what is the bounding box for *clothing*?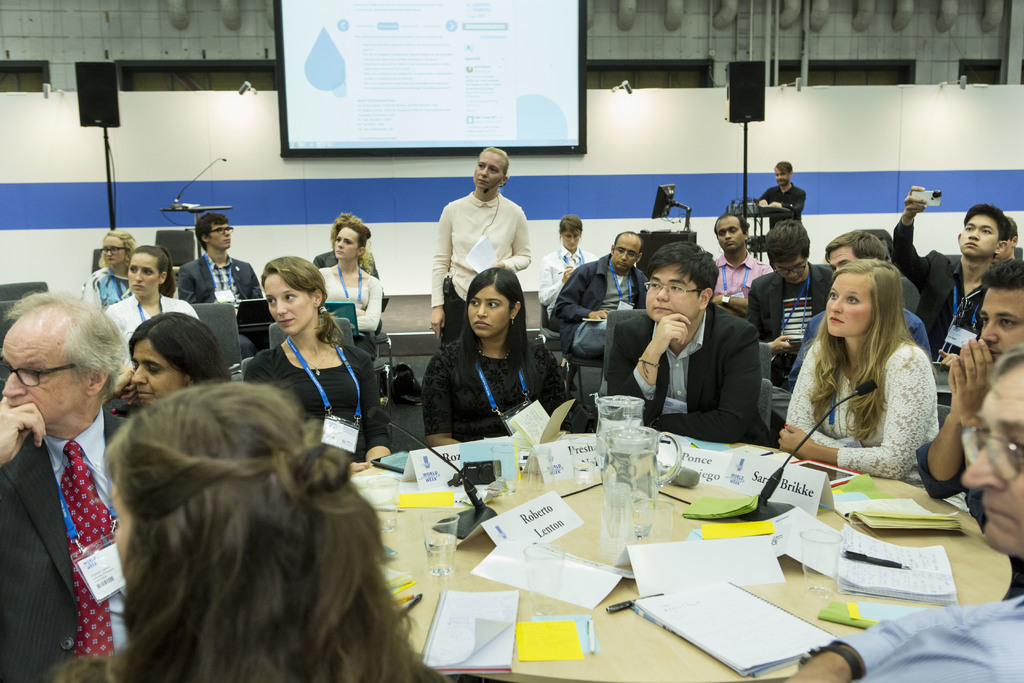
<region>431, 177, 533, 285</region>.
